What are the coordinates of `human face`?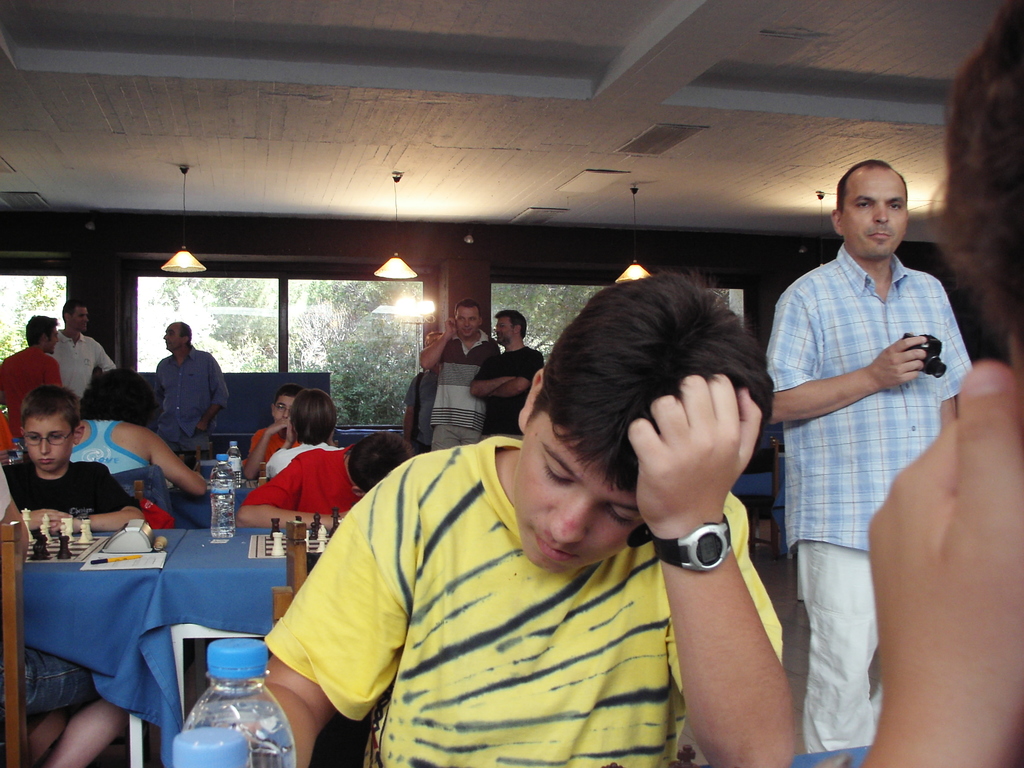
left=72, top=303, right=89, bottom=332.
